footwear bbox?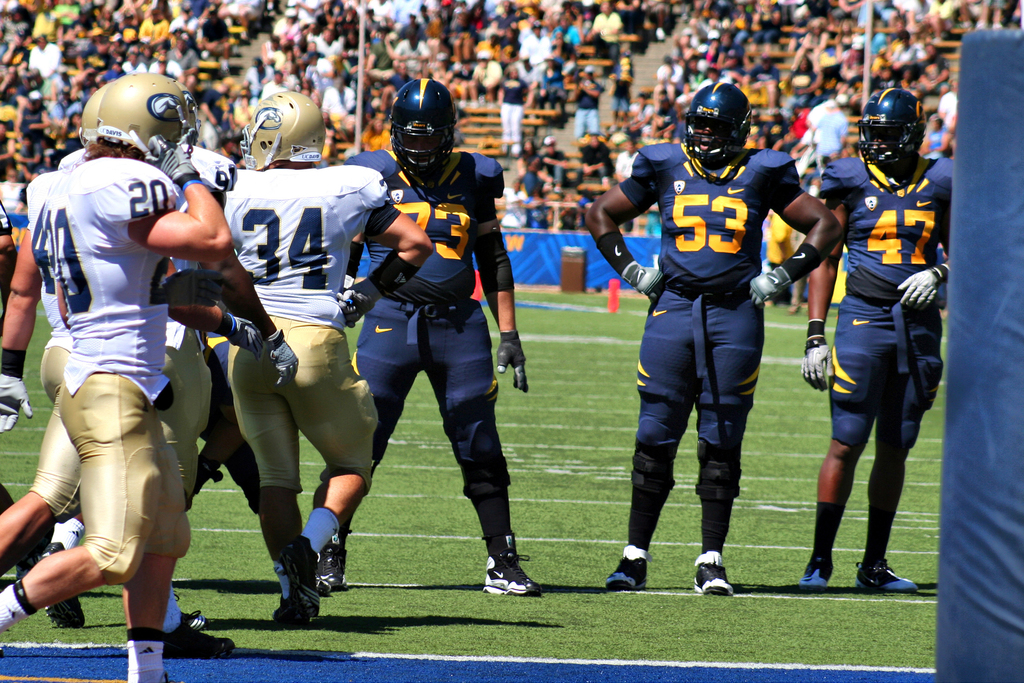
[x1=856, y1=561, x2=919, y2=594]
